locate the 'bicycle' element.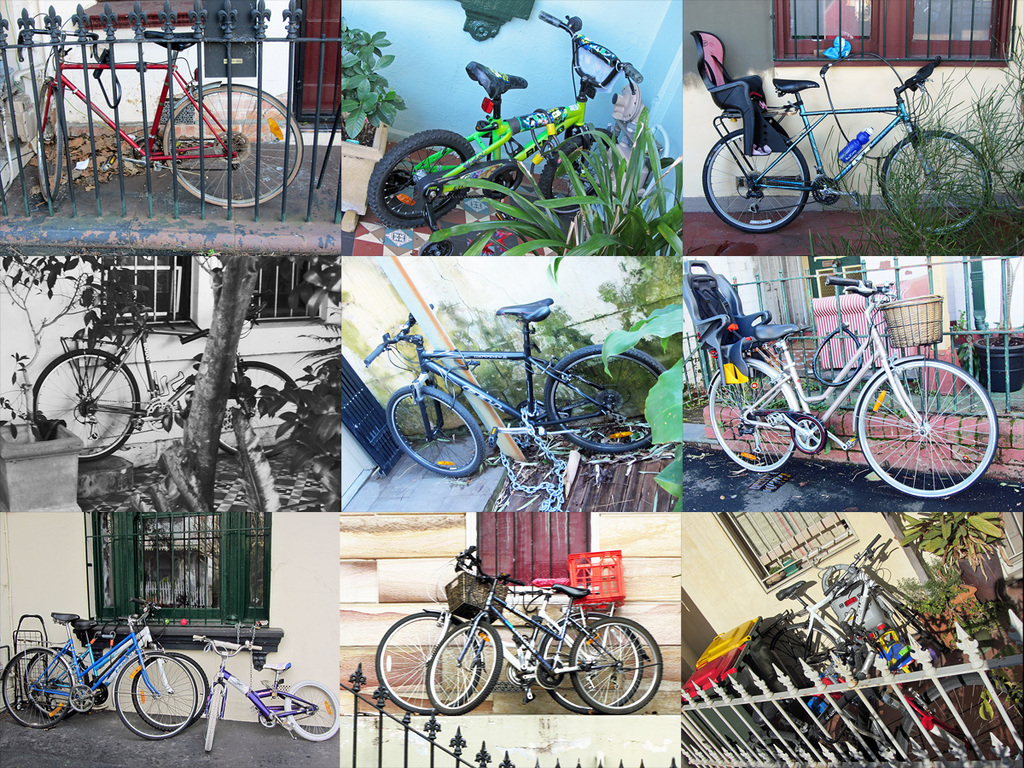
Element bbox: select_region(363, 296, 679, 479).
